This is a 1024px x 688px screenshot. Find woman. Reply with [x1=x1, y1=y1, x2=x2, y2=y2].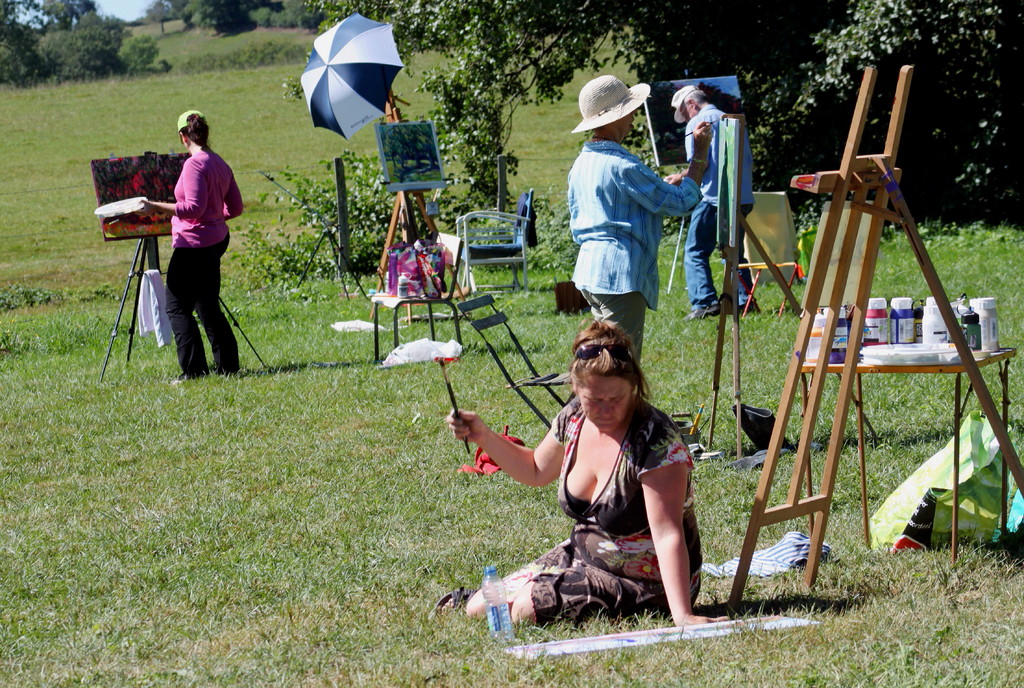
[x1=134, y1=107, x2=241, y2=387].
